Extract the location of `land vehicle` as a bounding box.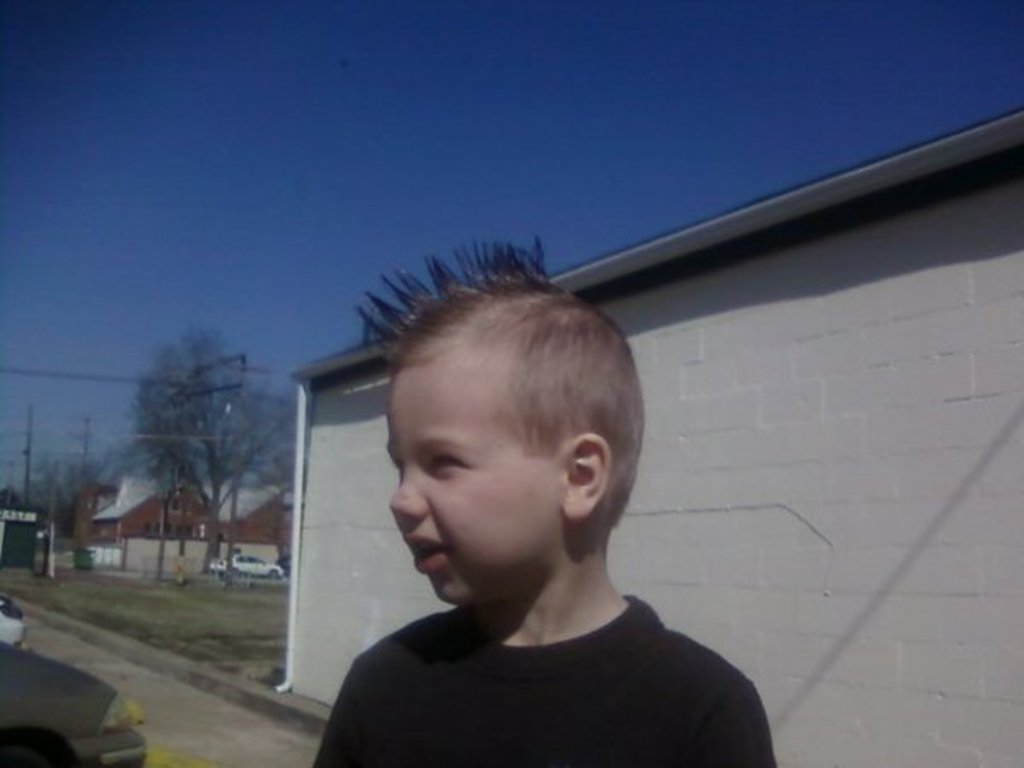
[210,551,287,585].
